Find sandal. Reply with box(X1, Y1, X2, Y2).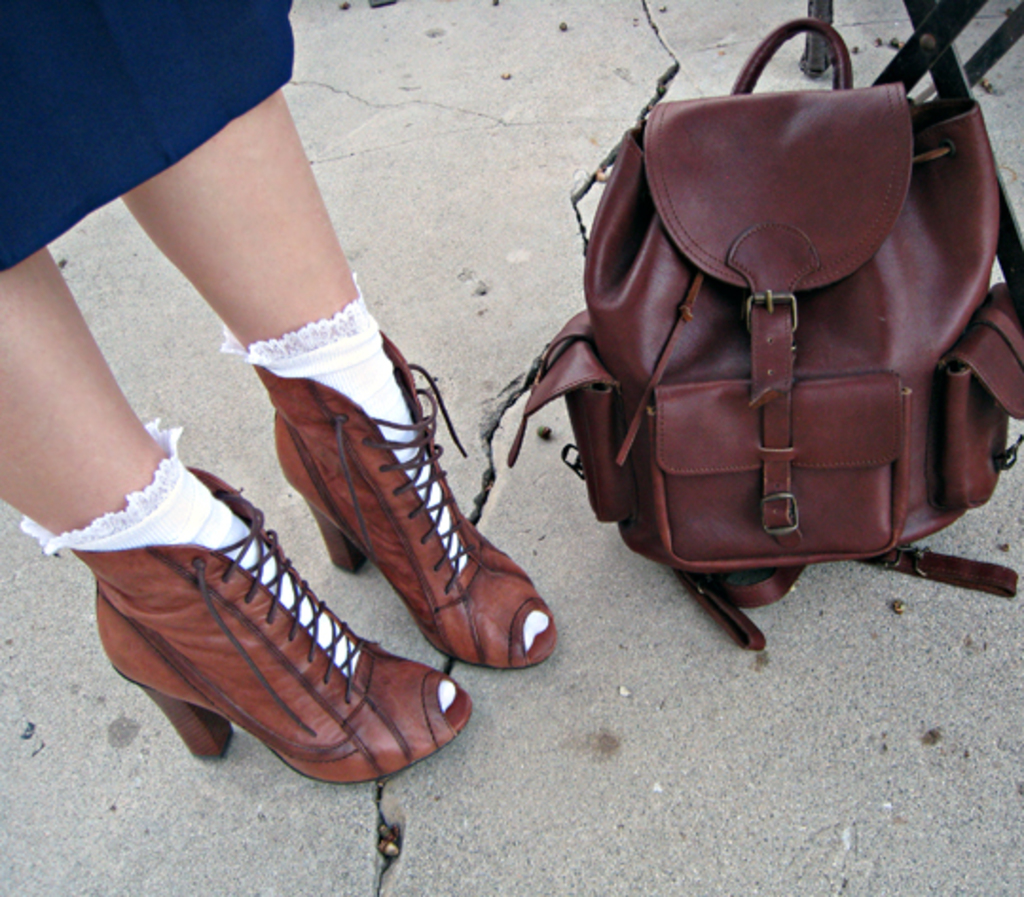
box(279, 292, 527, 690).
